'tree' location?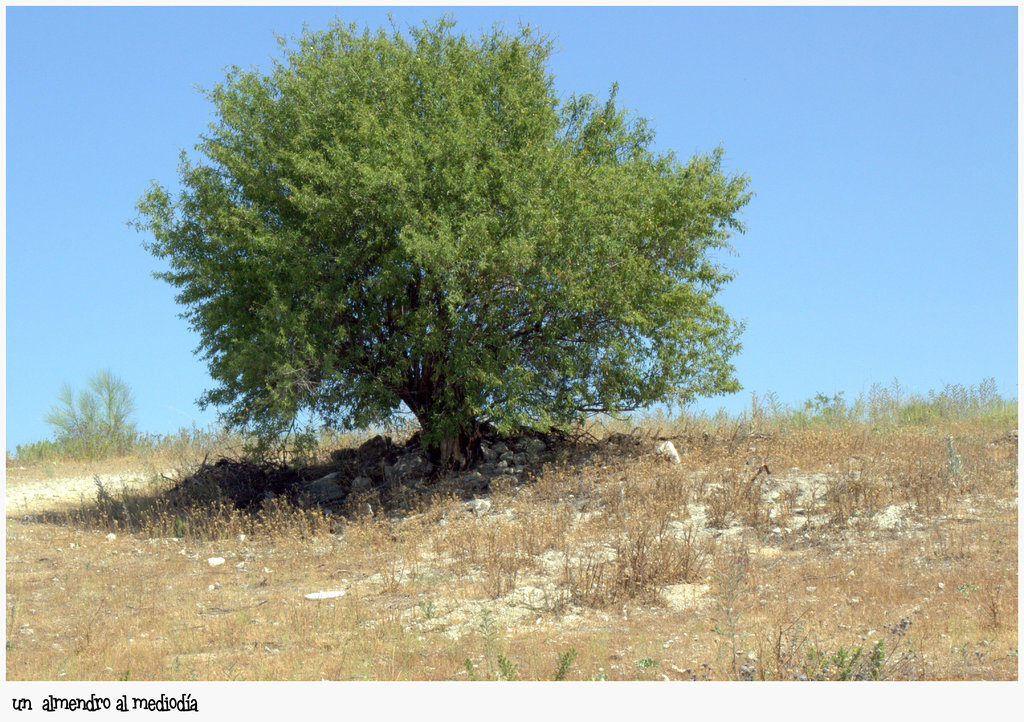
Rect(135, 26, 751, 481)
